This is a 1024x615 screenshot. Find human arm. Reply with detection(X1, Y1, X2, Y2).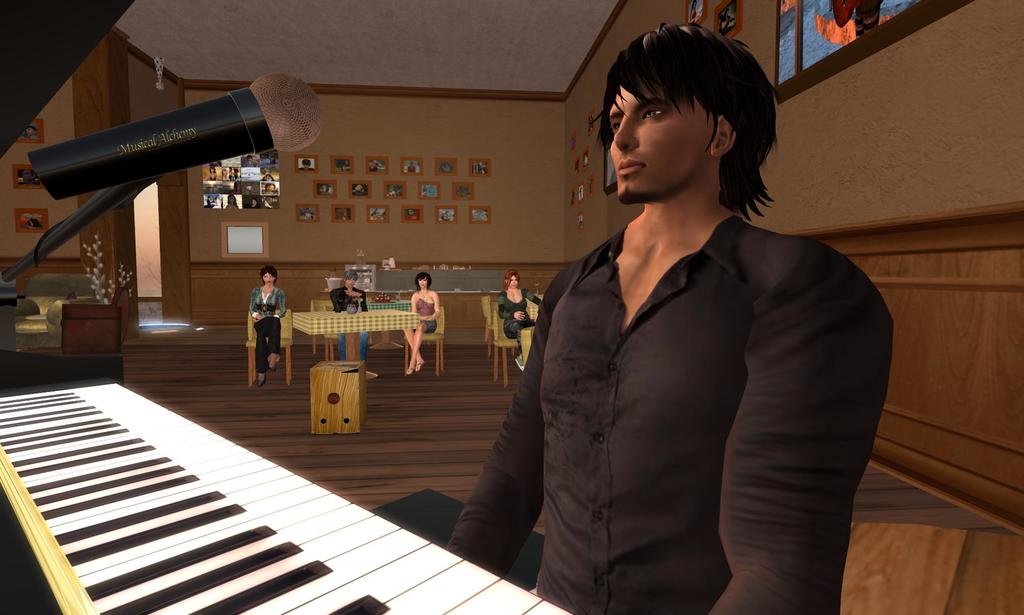
detection(250, 295, 264, 326).
